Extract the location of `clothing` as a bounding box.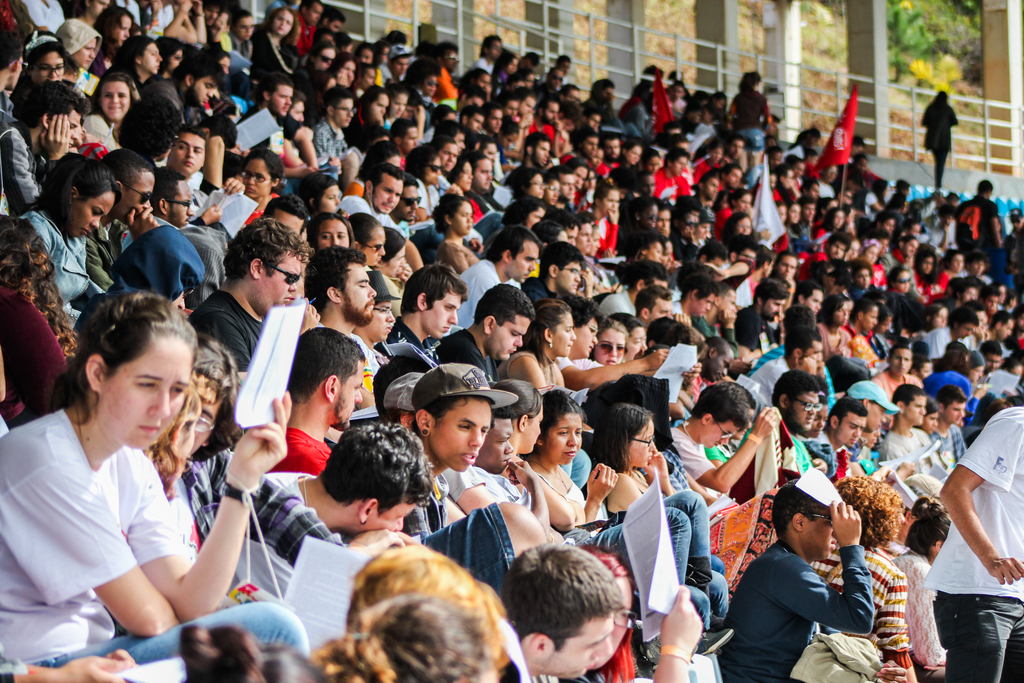
crop(308, 120, 351, 185).
